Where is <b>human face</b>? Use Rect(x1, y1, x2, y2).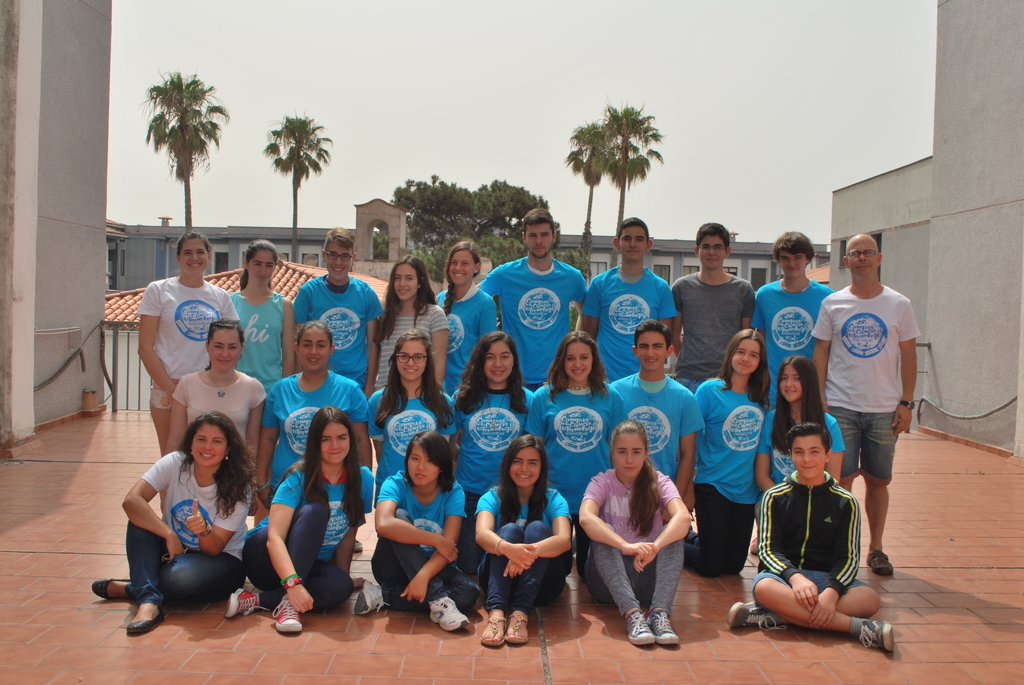
Rect(450, 253, 477, 283).
